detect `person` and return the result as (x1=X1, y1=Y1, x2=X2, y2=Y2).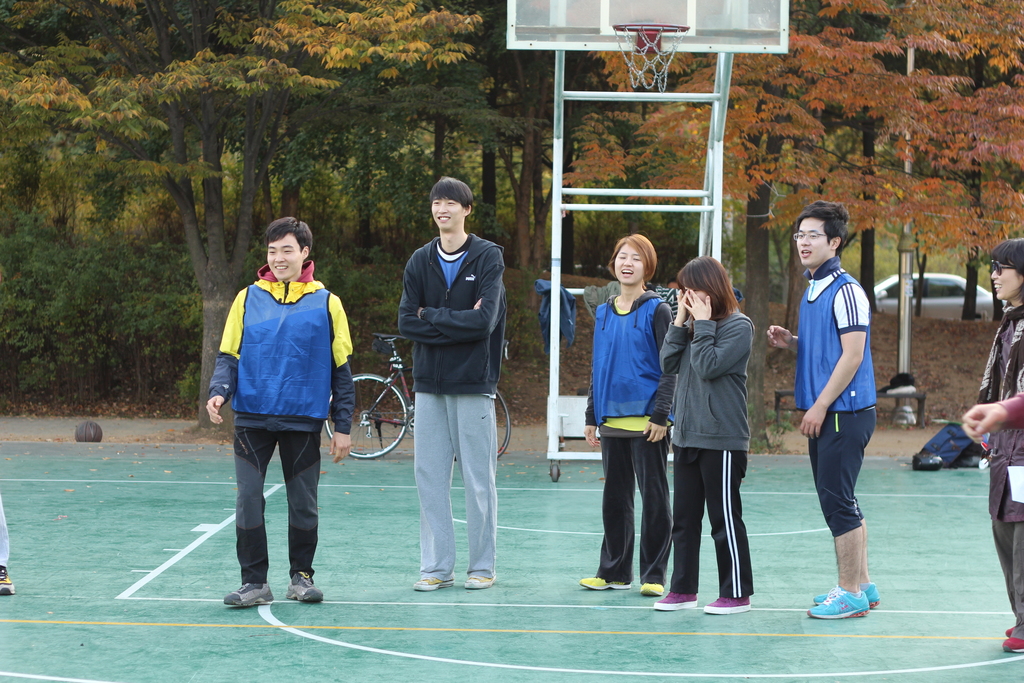
(x1=961, y1=239, x2=1023, y2=654).
